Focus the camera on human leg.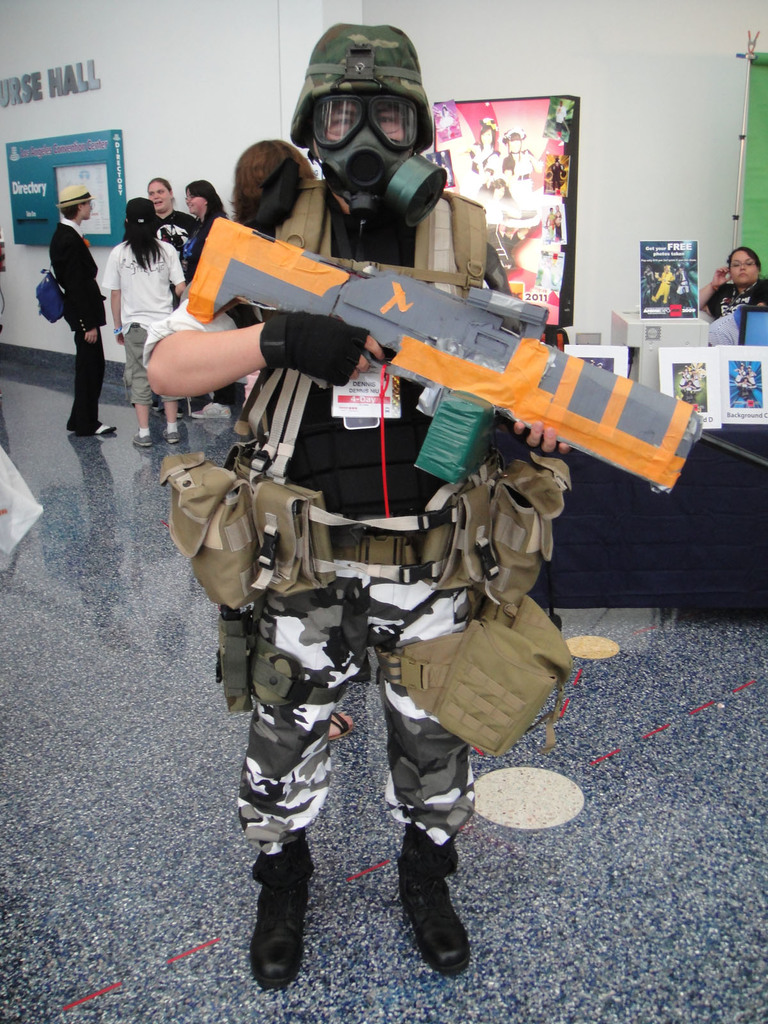
Focus region: <region>136, 400, 156, 452</region>.
